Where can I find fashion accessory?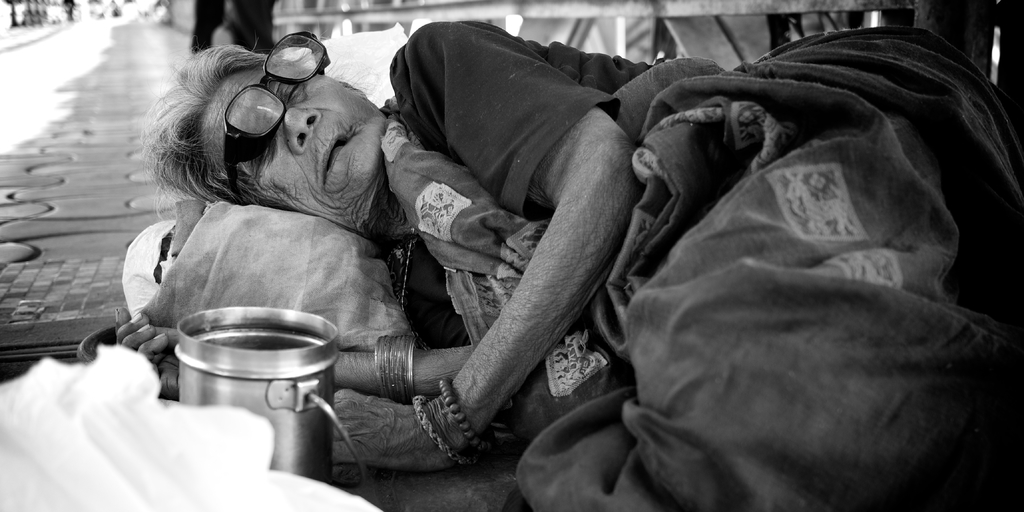
You can find it at 379 336 415 403.
